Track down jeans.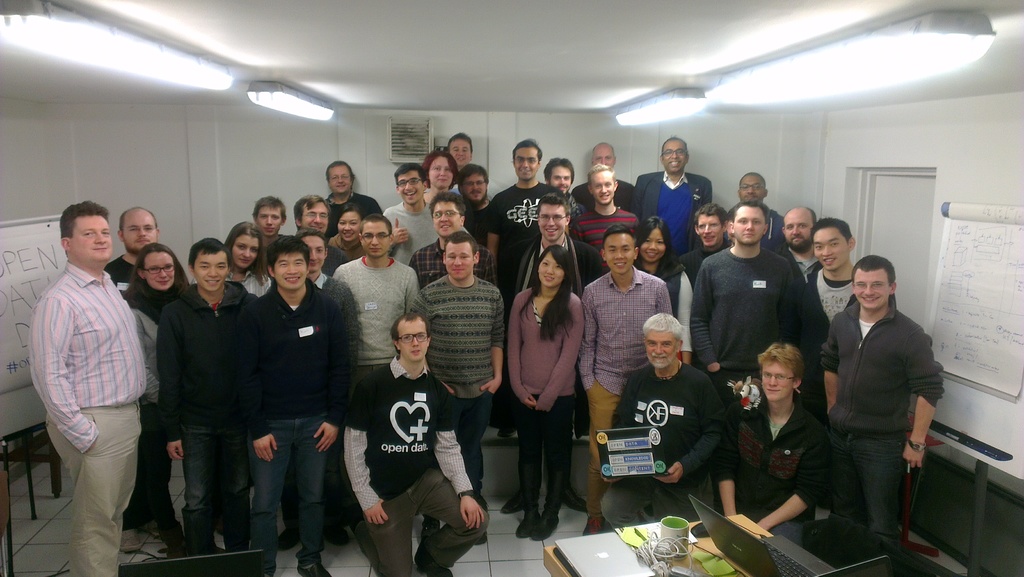
Tracked to region(787, 437, 918, 555).
